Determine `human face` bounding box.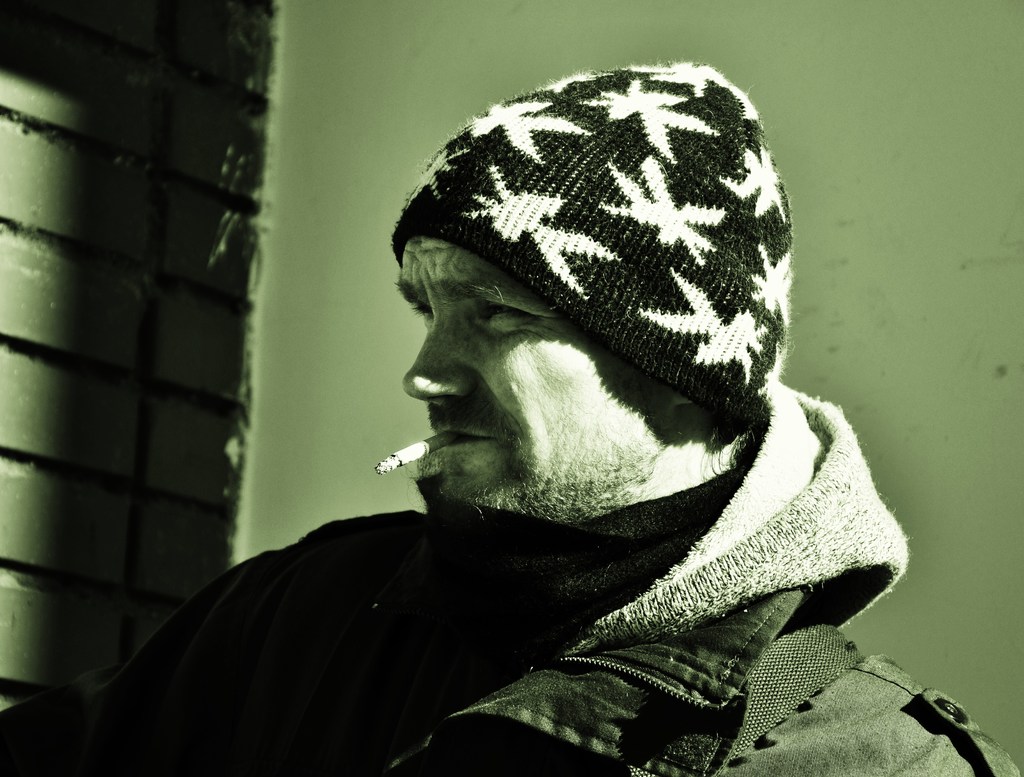
Determined: l=395, t=228, r=661, b=563.
